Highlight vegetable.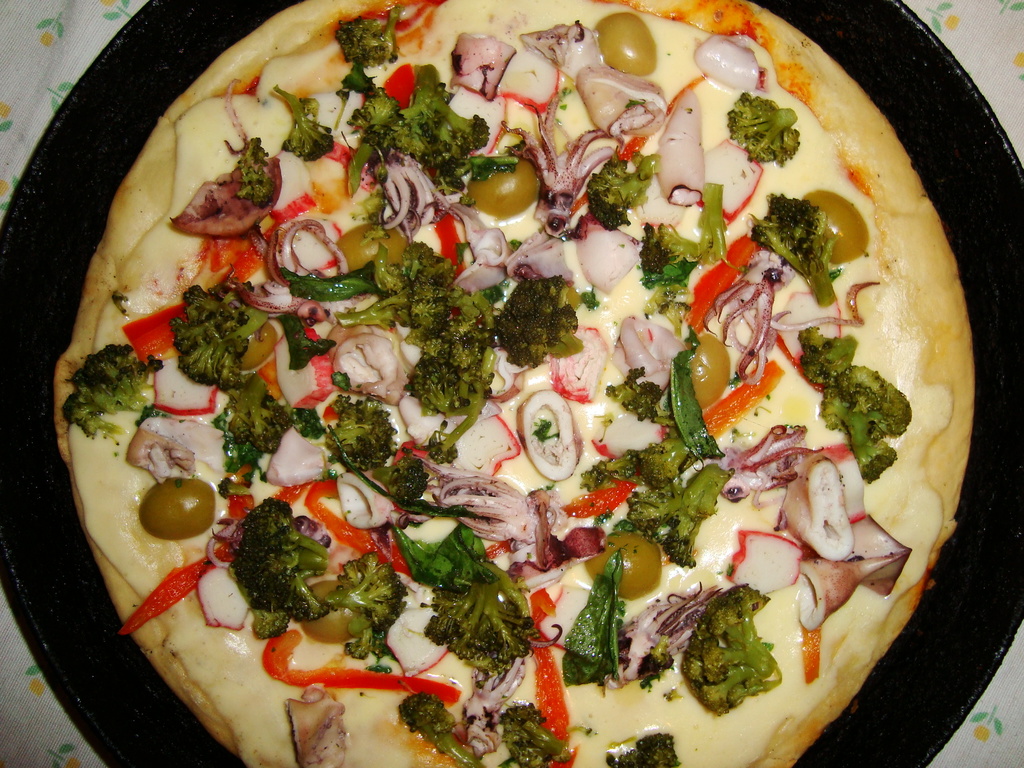
Highlighted region: (277,88,334,159).
